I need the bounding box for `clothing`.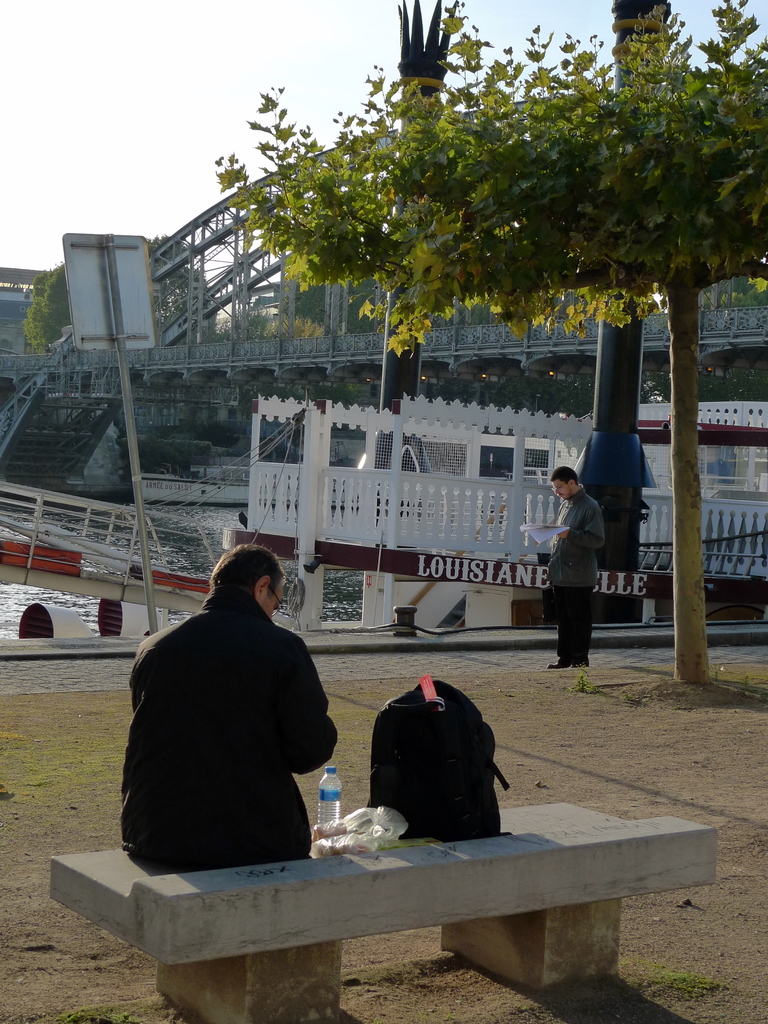
Here it is: box=[111, 588, 339, 877].
